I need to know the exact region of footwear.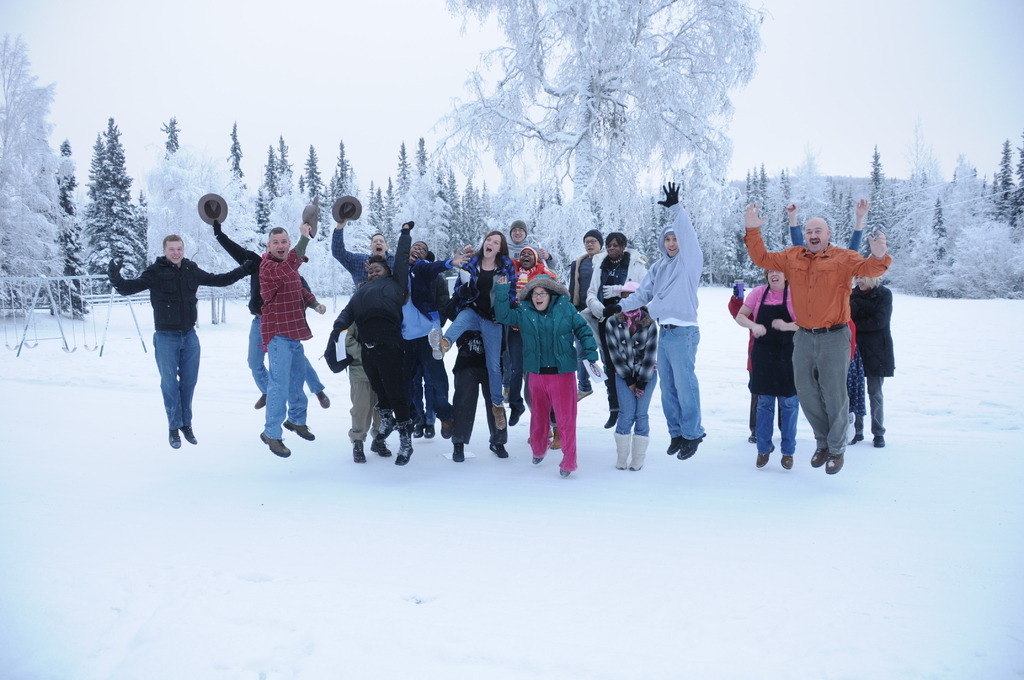
Region: region(812, 446, 829, 467).
